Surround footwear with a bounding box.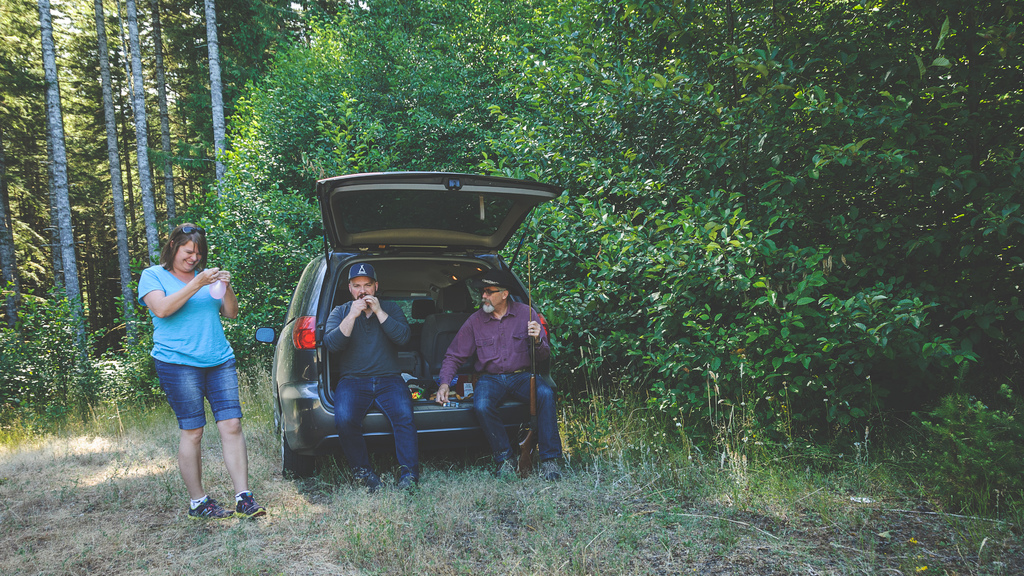
[x1=354, y1=469, x2=382, y2=489].
